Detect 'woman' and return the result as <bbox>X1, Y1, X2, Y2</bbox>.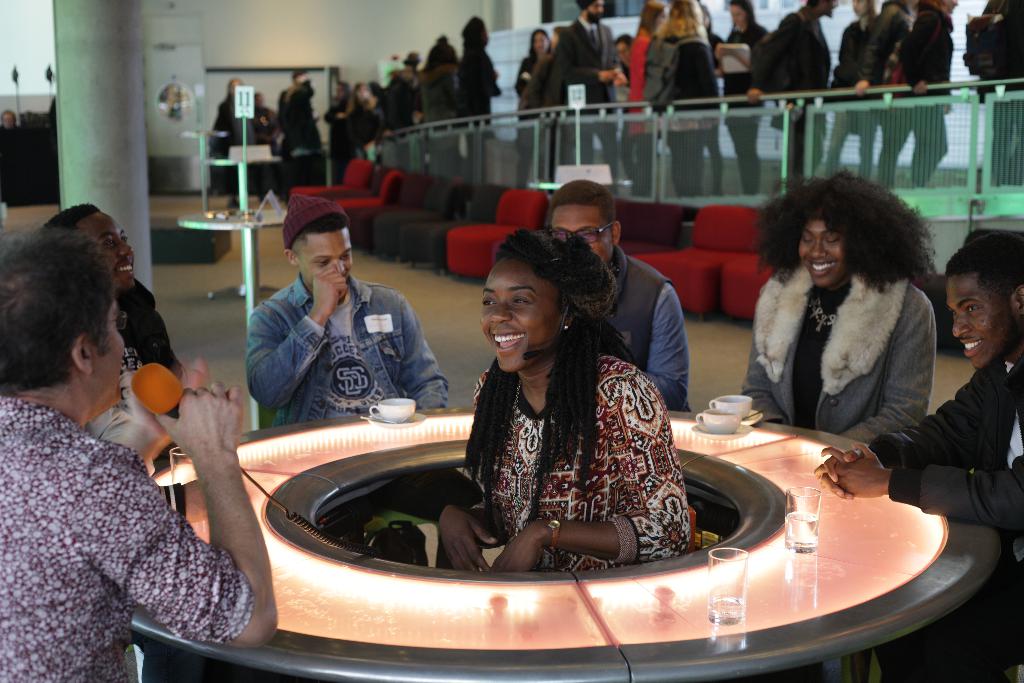
<bbox>655, 0, 720, 199</bbox>.
